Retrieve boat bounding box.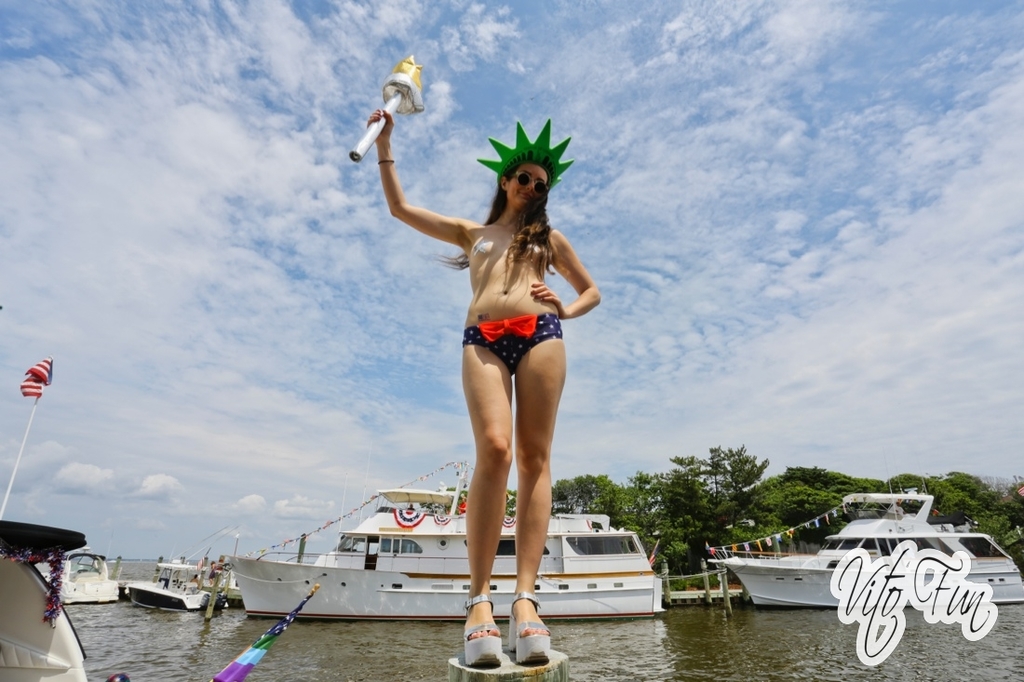
Bounding box: (710,492,1023,607).
